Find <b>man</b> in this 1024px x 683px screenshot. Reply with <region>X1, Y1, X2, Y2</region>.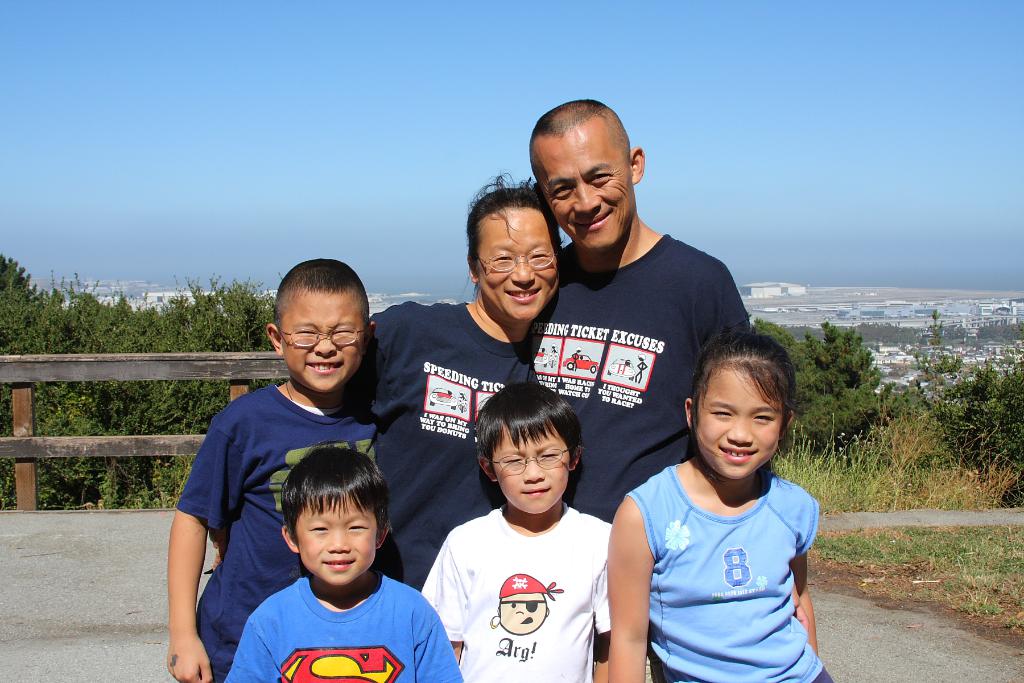
<region>515, 131, 756, 570</region>.
